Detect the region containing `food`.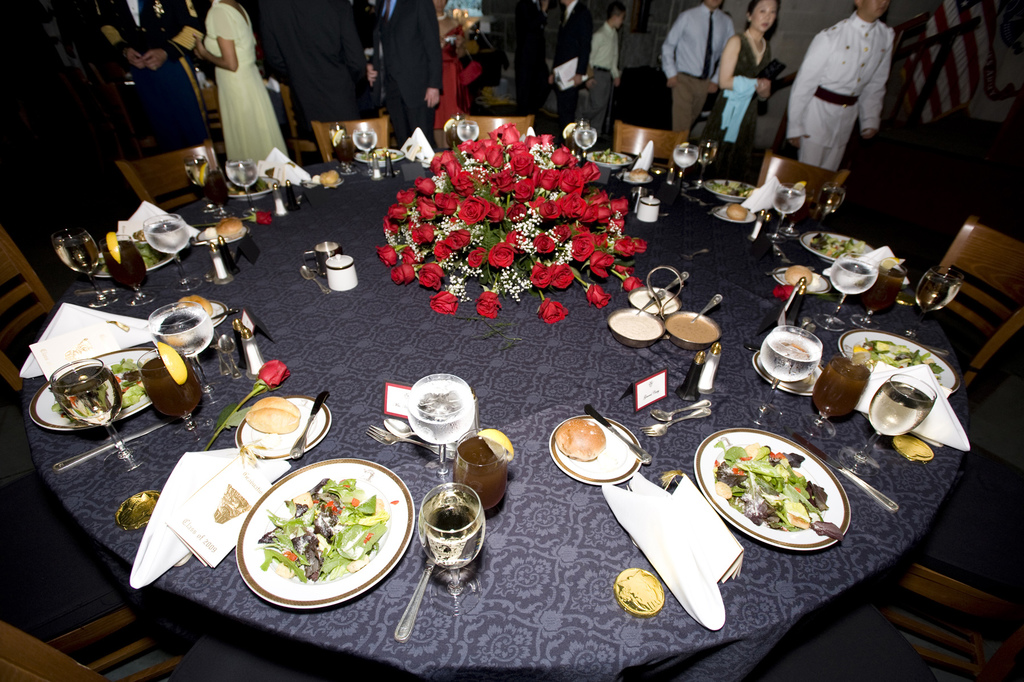
(x1=560, y1=424, x2=618, y2=463).
